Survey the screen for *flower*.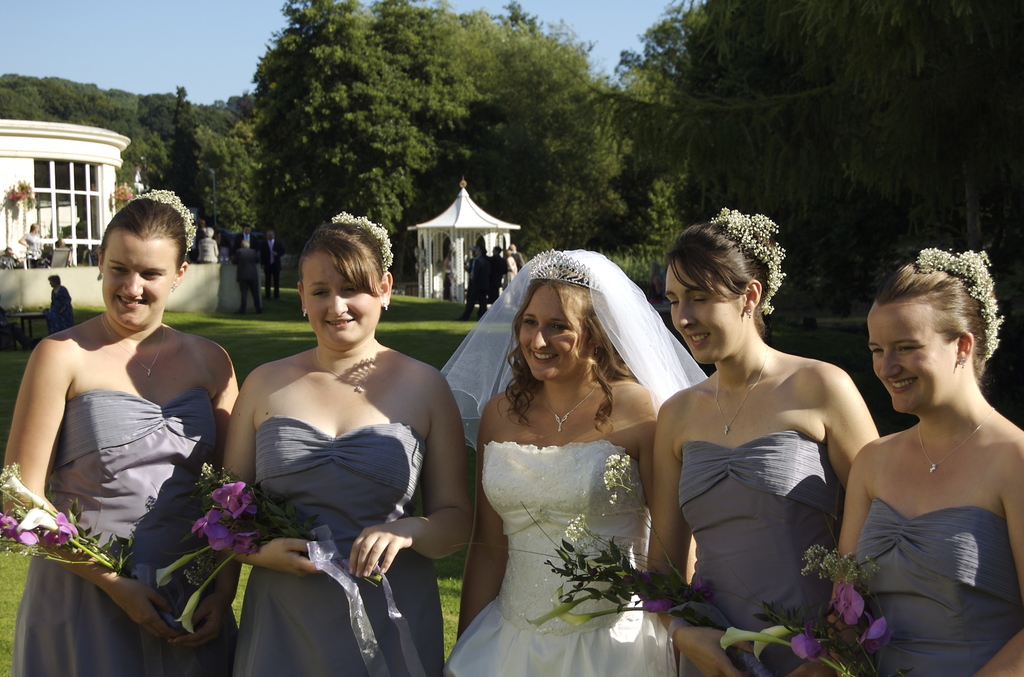
Survey found: 563,507,598,550.
